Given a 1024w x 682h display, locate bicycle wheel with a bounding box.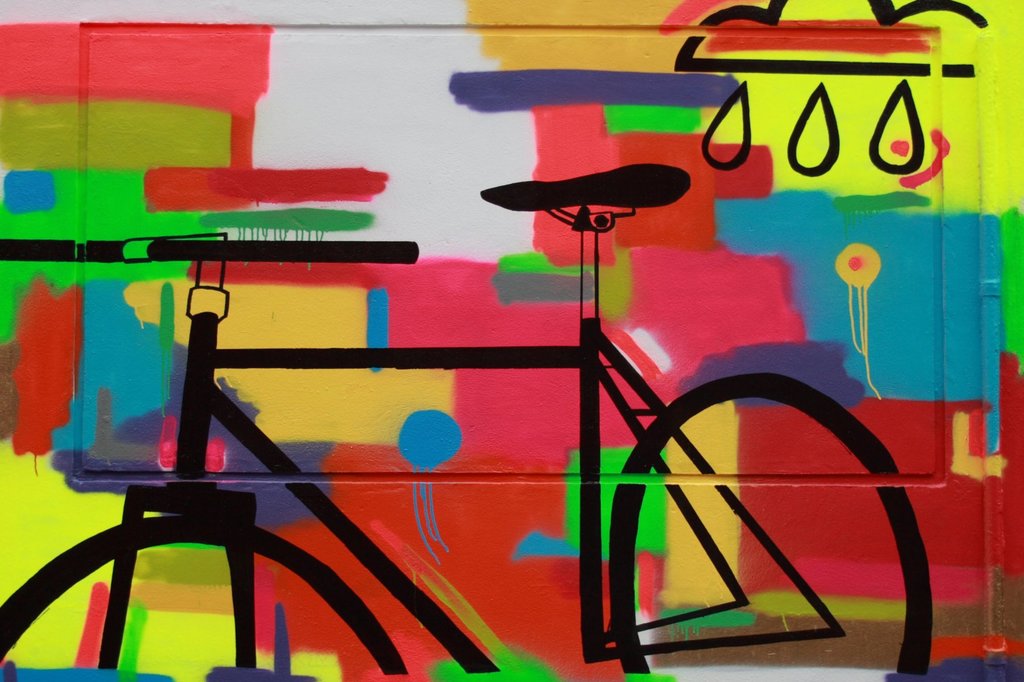
Located: [x1=0, y1=514, x2=405, y2=681].
